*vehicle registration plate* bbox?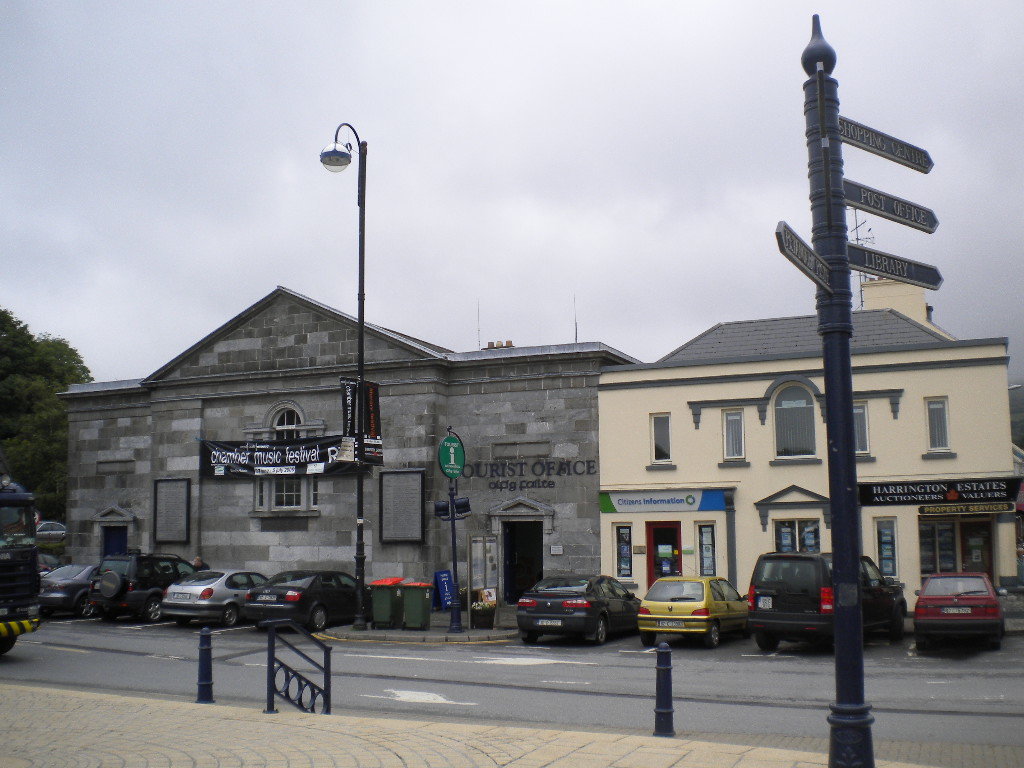
757:595:770:606
